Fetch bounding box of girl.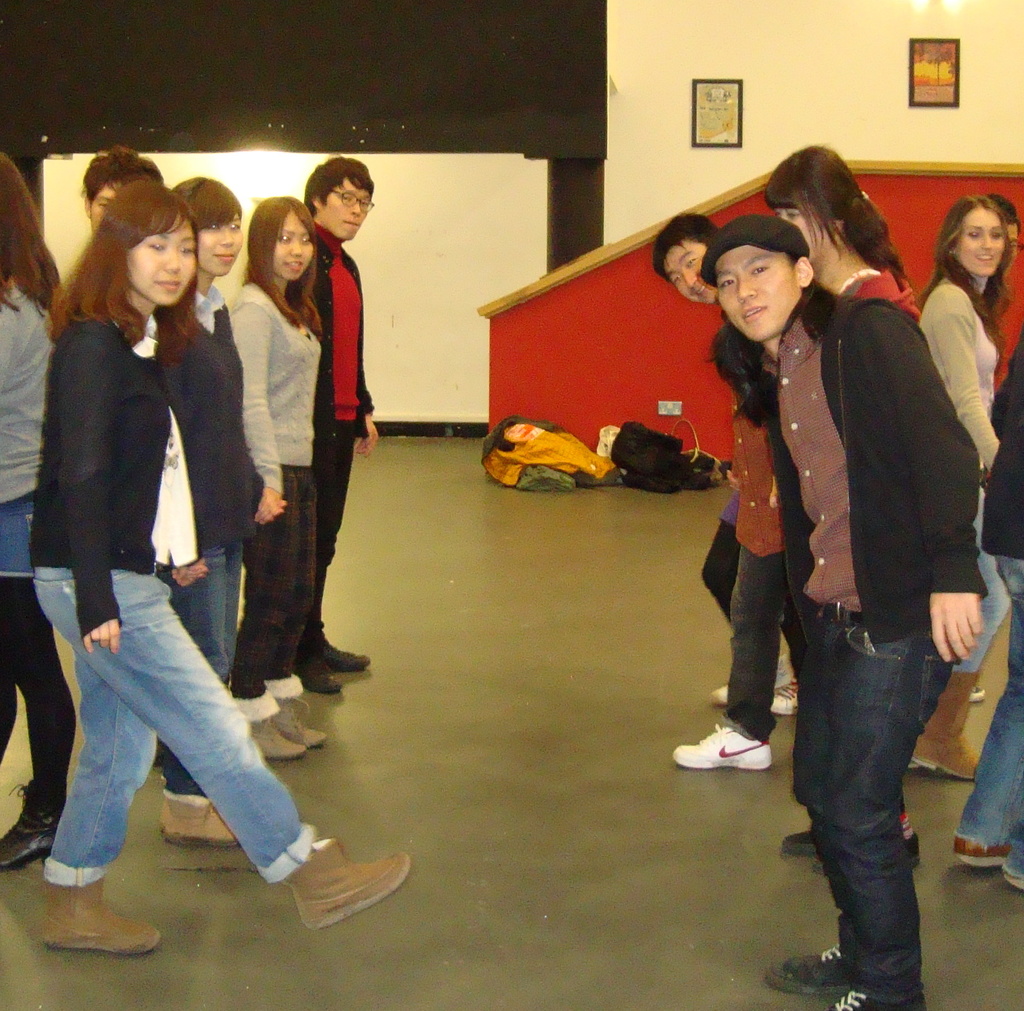
Bbox: (227, 196, 326, 757).
